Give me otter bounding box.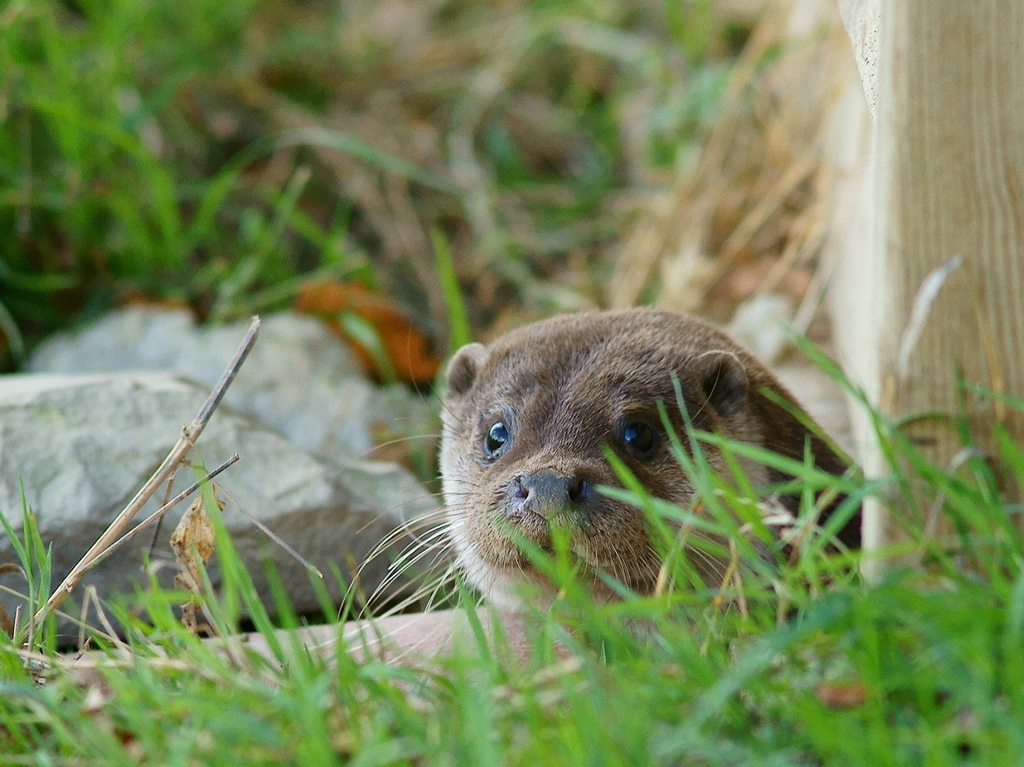
[351, 320, 867, 627].
